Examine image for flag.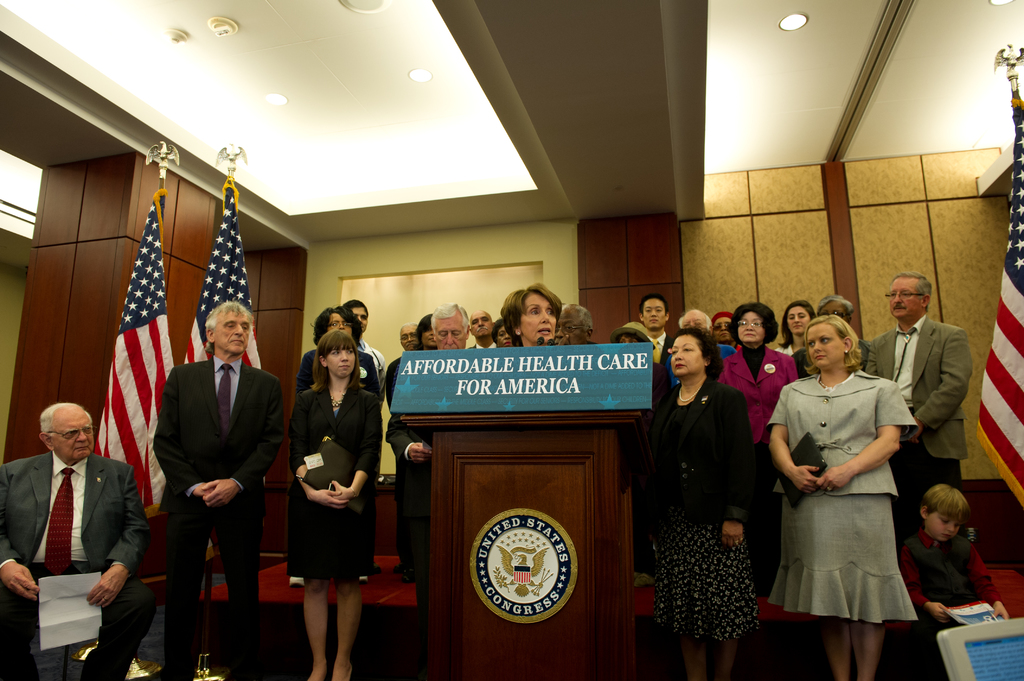
Examination result: [179,172,266,378].
